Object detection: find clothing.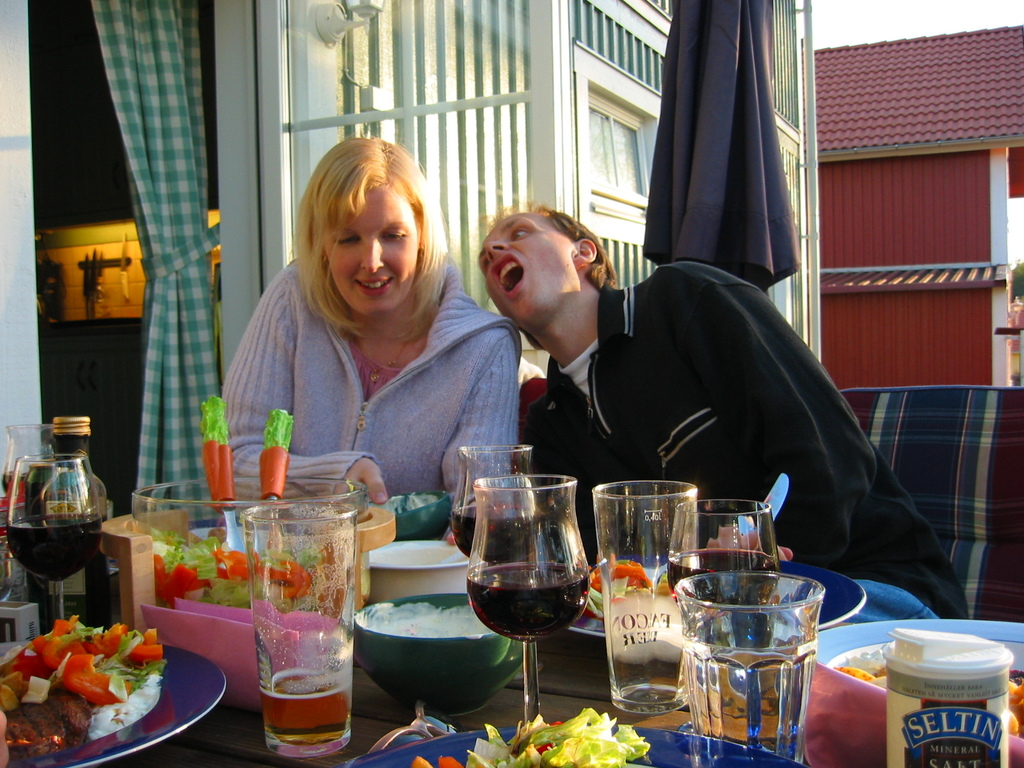
202 229 532 528.
